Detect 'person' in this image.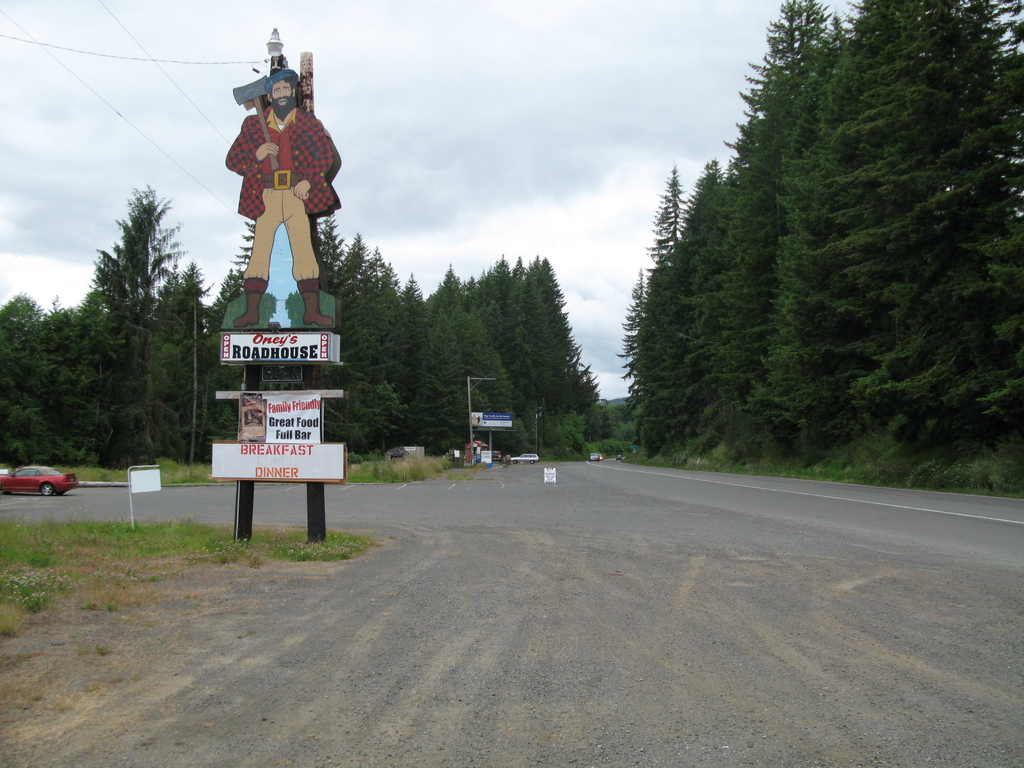
Detection: <bbox>223, 67, 340, 330</bbox>.
